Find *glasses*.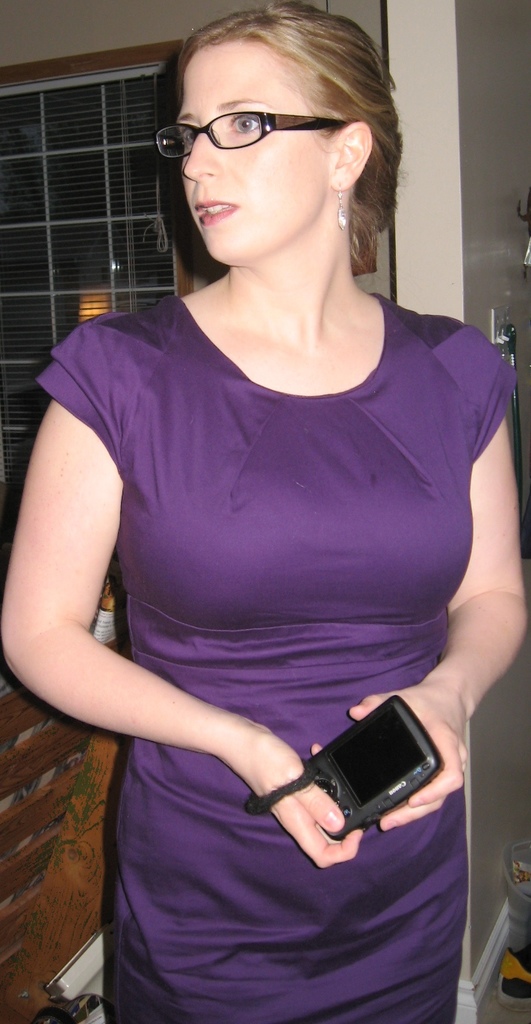
156,118,347,165.
